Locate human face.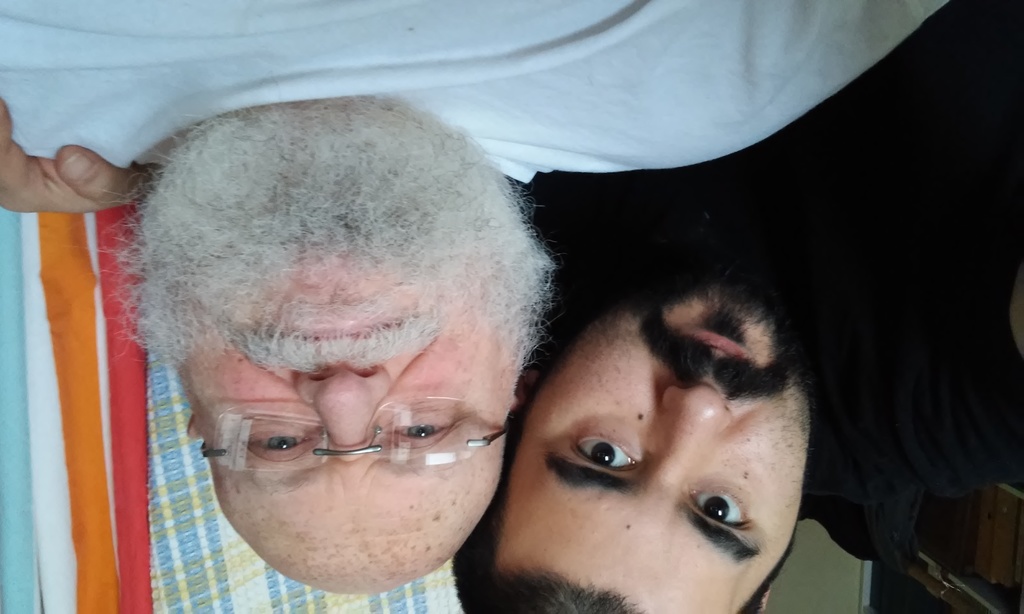
Bounding box: bbox=[497, 258, 820, 613].
